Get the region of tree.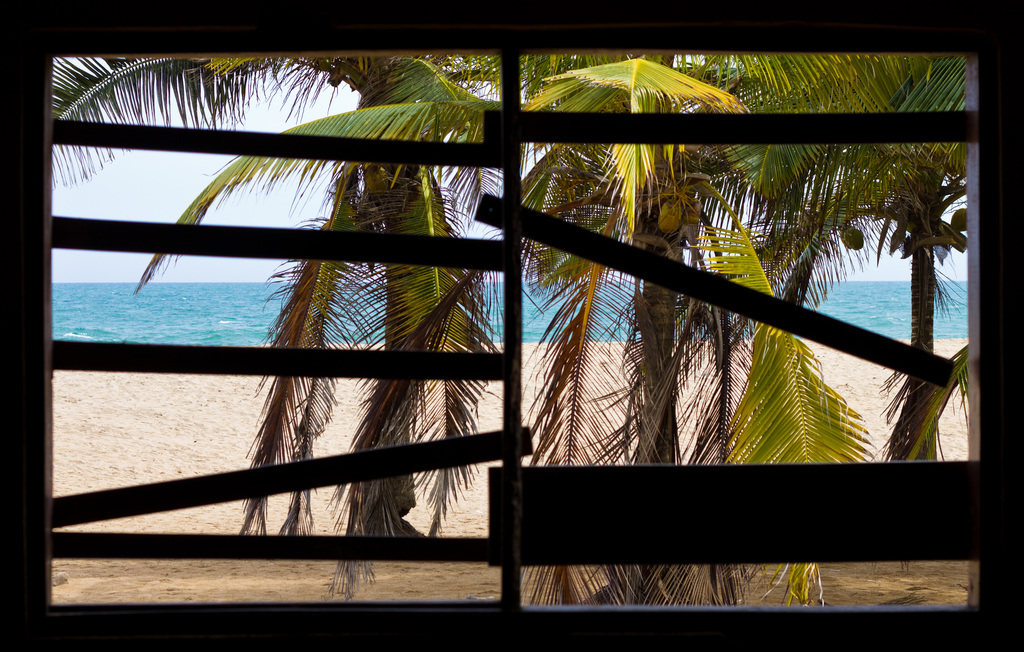
rect(49, 53, 519, 533).
